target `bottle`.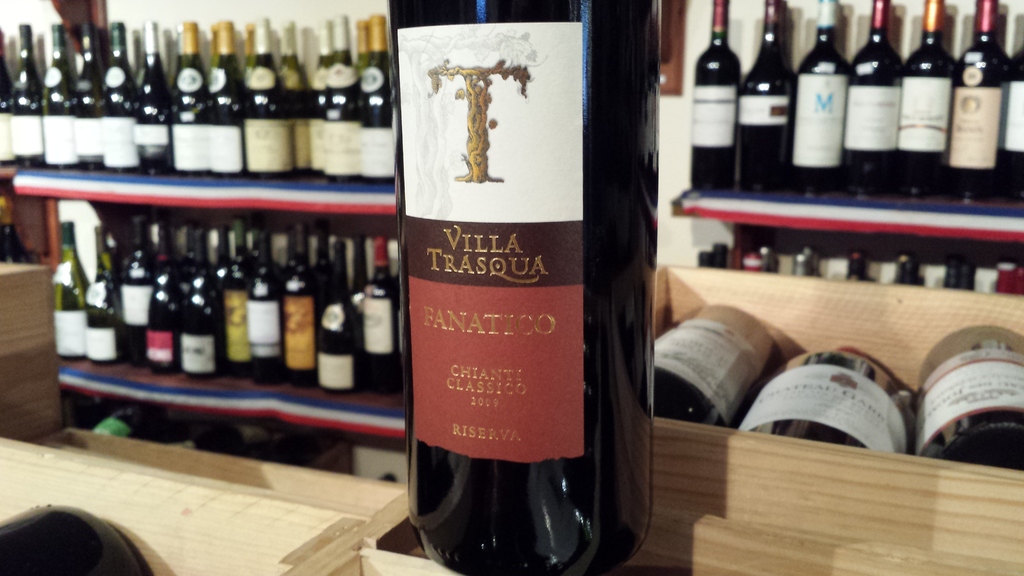
Target region: region(120, 217, 157, 368).
